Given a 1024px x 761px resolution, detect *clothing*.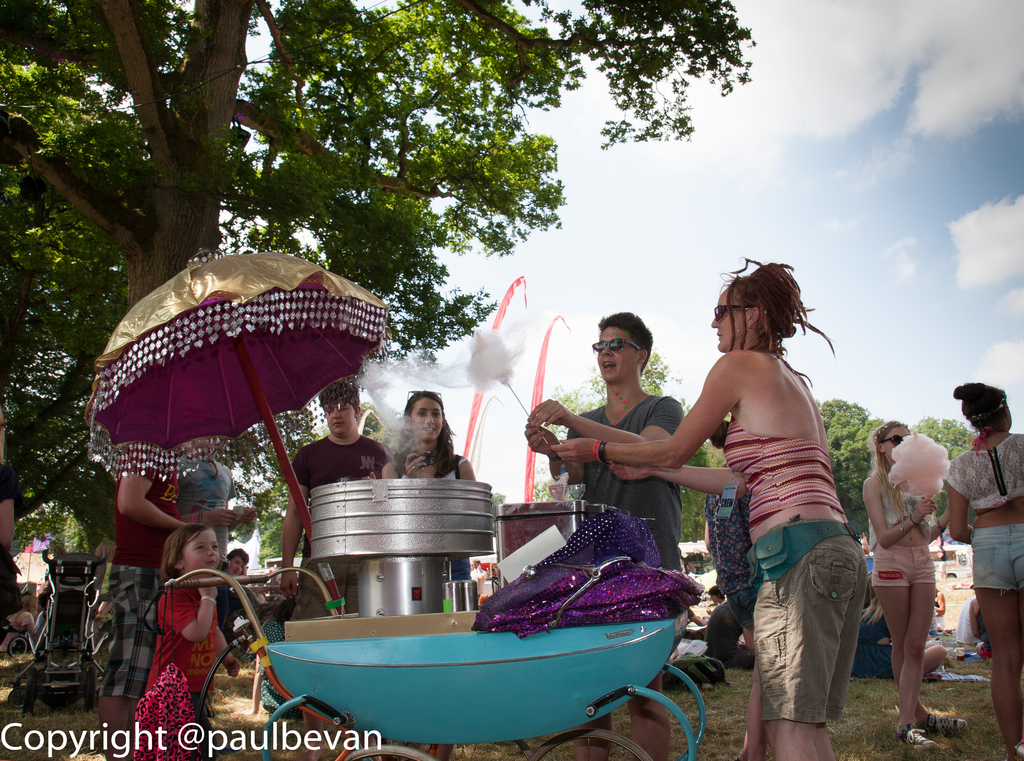
BBox(944, 433, 1023, 511).
